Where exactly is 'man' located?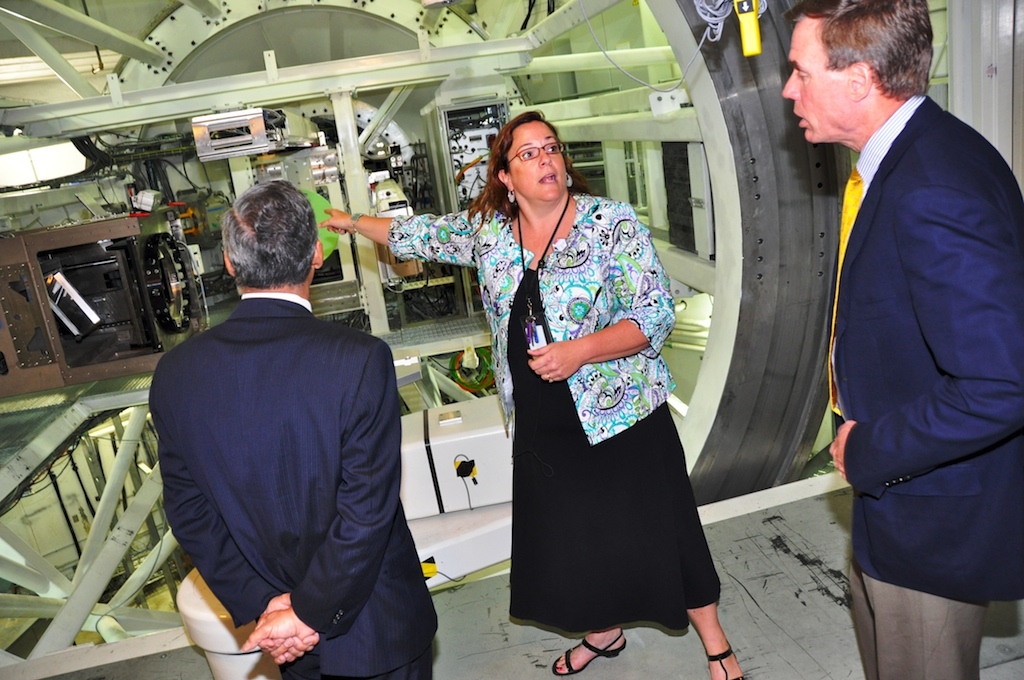
Its bounding box is x1=783, y1=0, x2=1023, y2=679.
